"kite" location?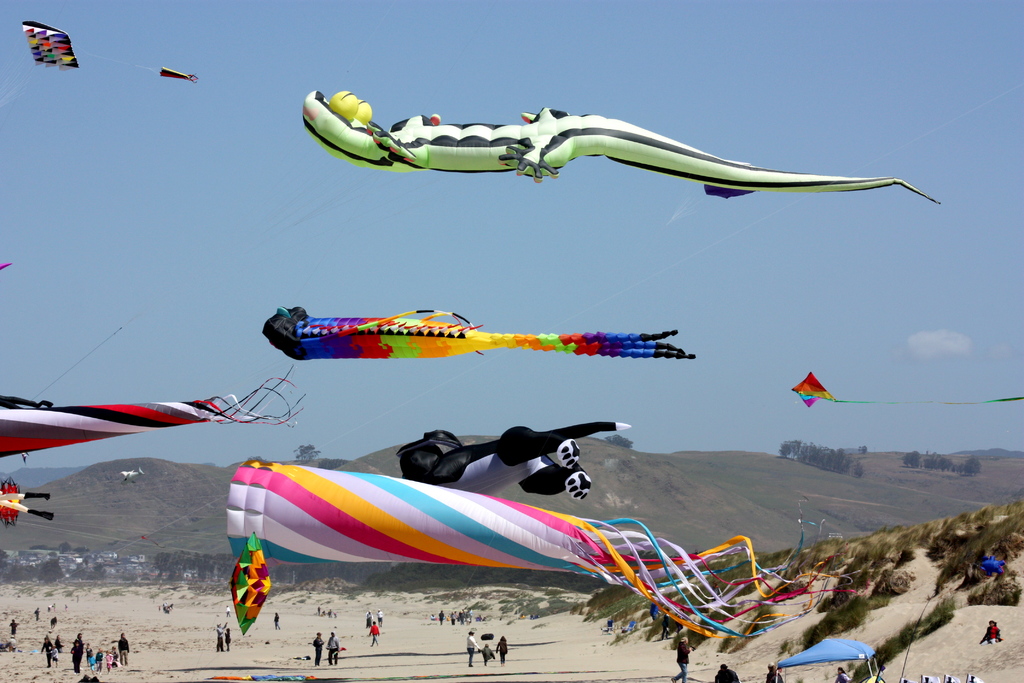
Rect(980, 552, 1007, 577)
